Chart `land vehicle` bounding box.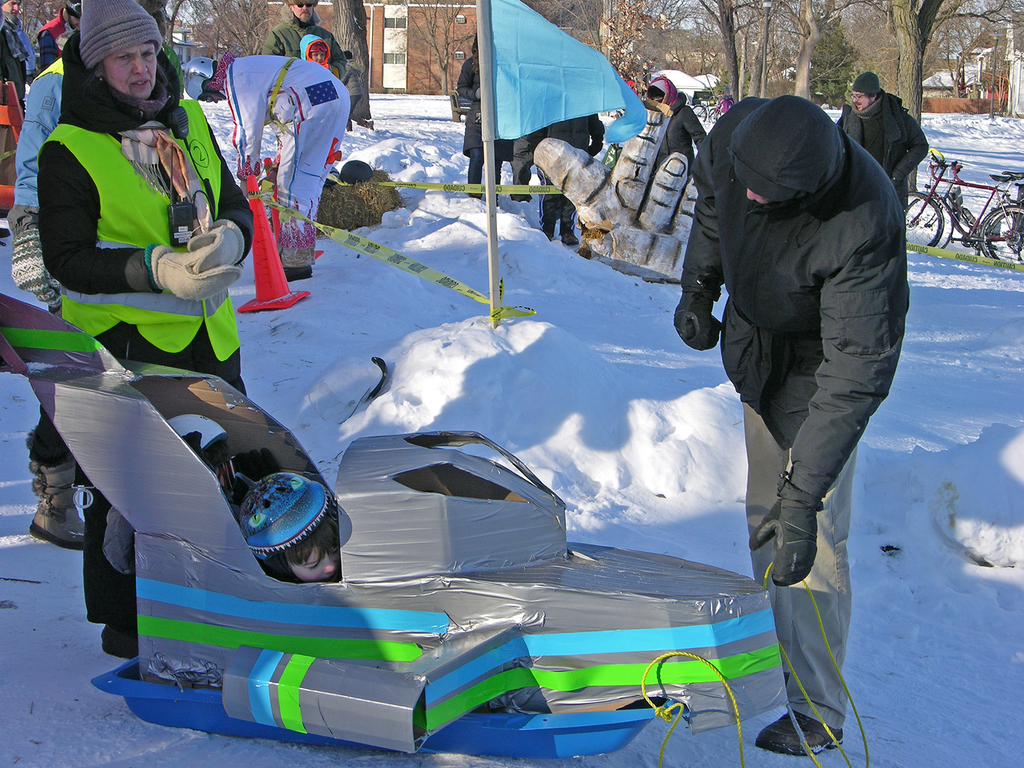
Charted: 708, 100, 722, 123.
